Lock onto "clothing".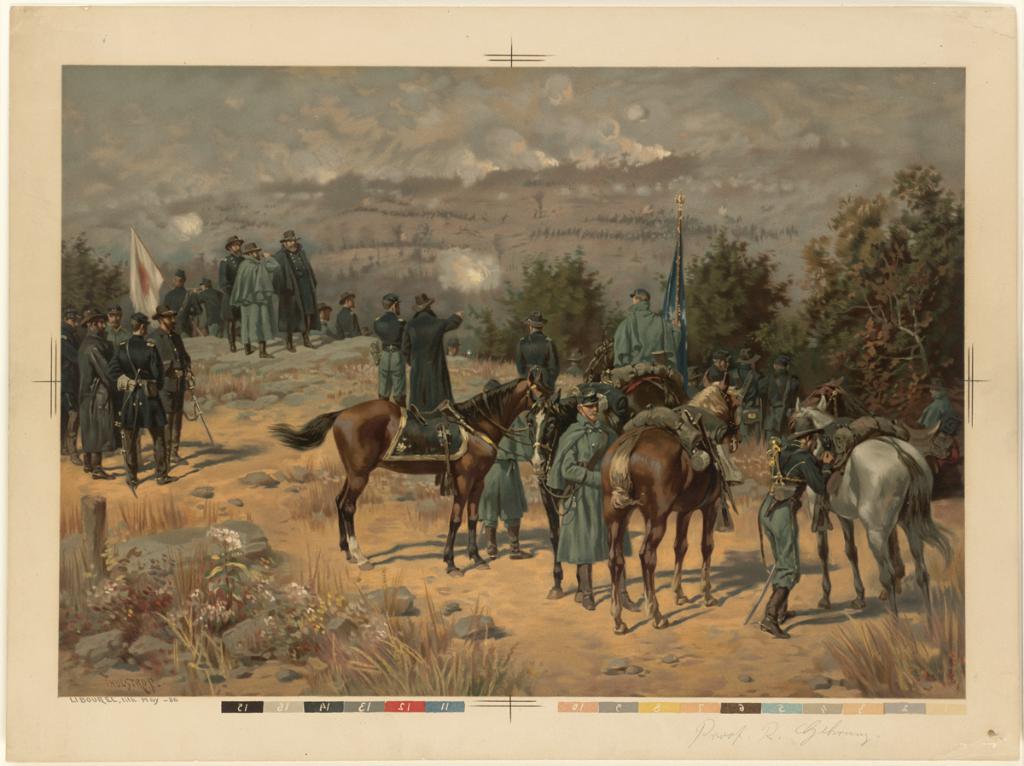
Locked: pyautogui.locateOnScreen(480, 419, 535, 530).
